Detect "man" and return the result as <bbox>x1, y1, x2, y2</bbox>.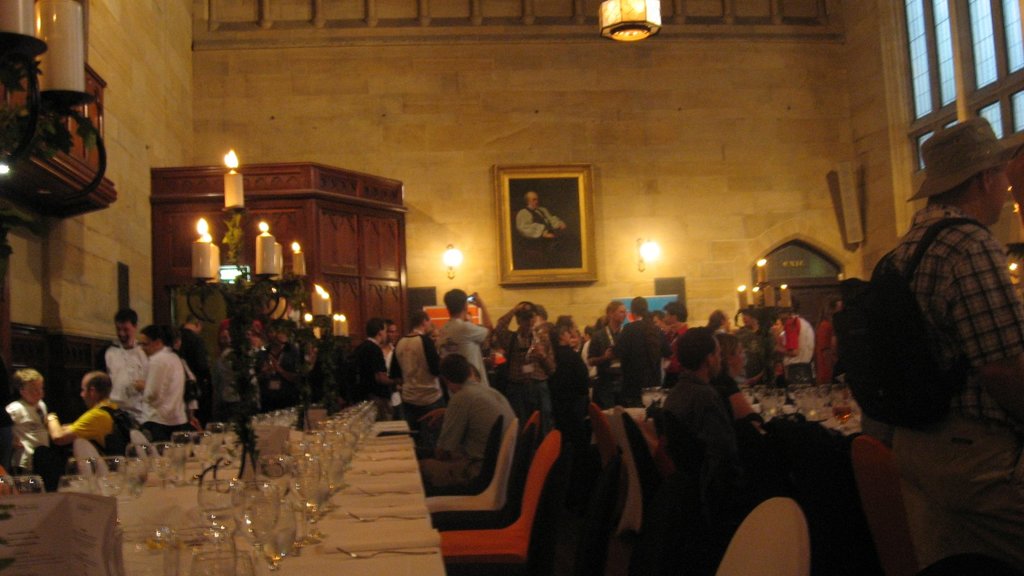
<bbox>348, 319, 395, 397</bbox>.
